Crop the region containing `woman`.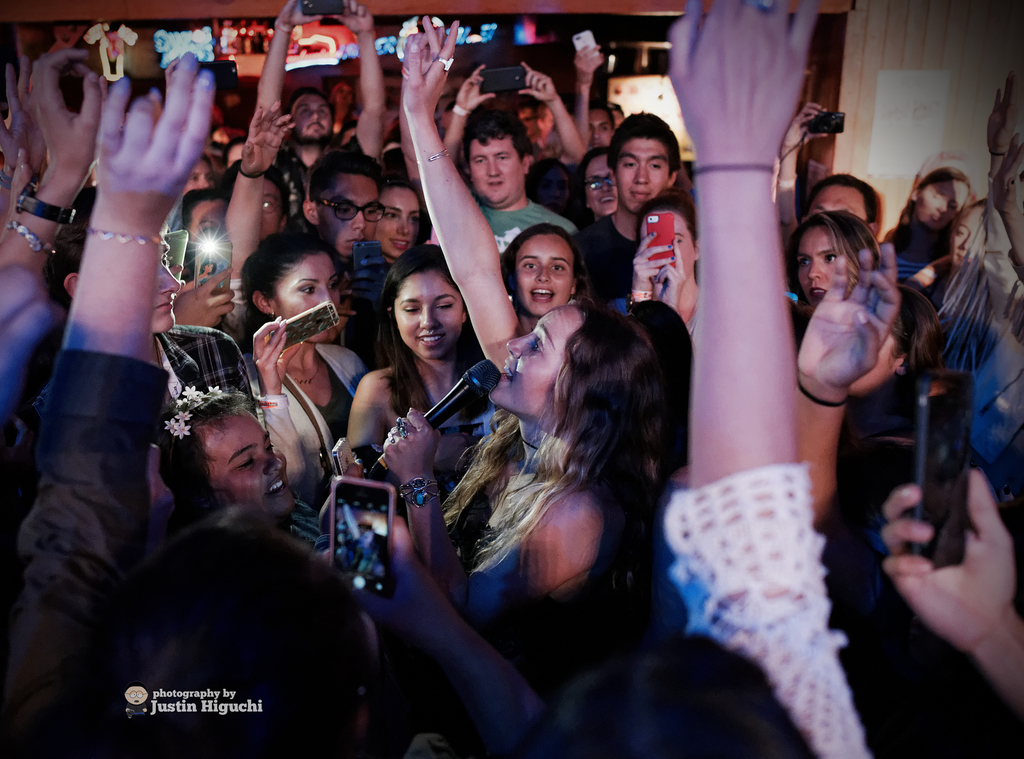
Crop region: bbox(921, 197, 989, 314).
